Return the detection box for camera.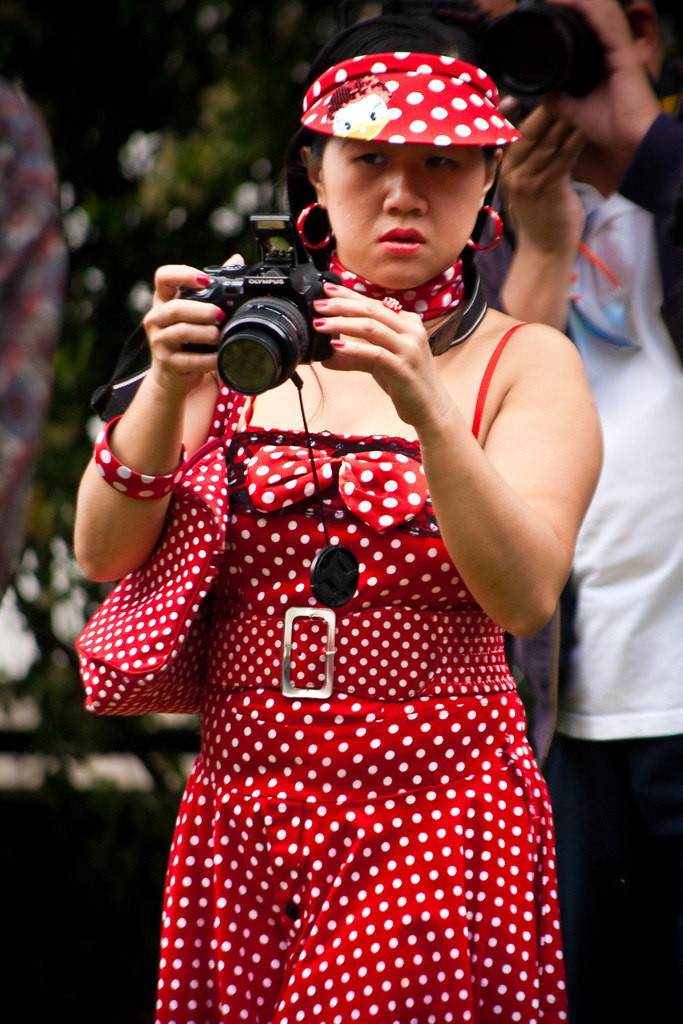
{"left": 177, "top": 208, "right": 342, "bottom": 400}.
